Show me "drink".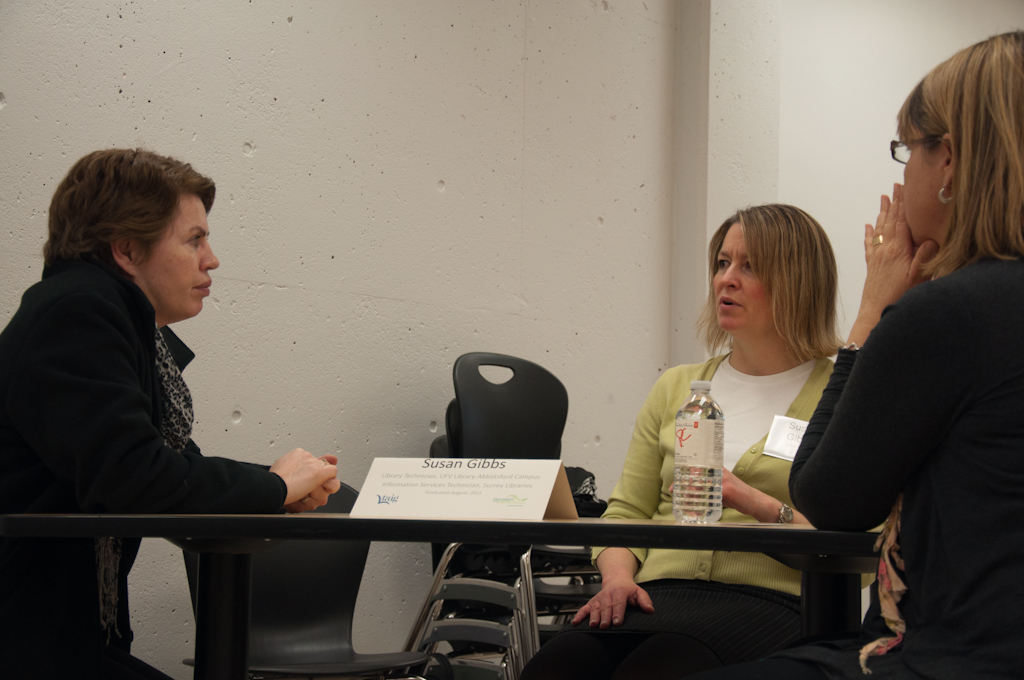
"drink" is here: box=[672, 378, 729, 527].
